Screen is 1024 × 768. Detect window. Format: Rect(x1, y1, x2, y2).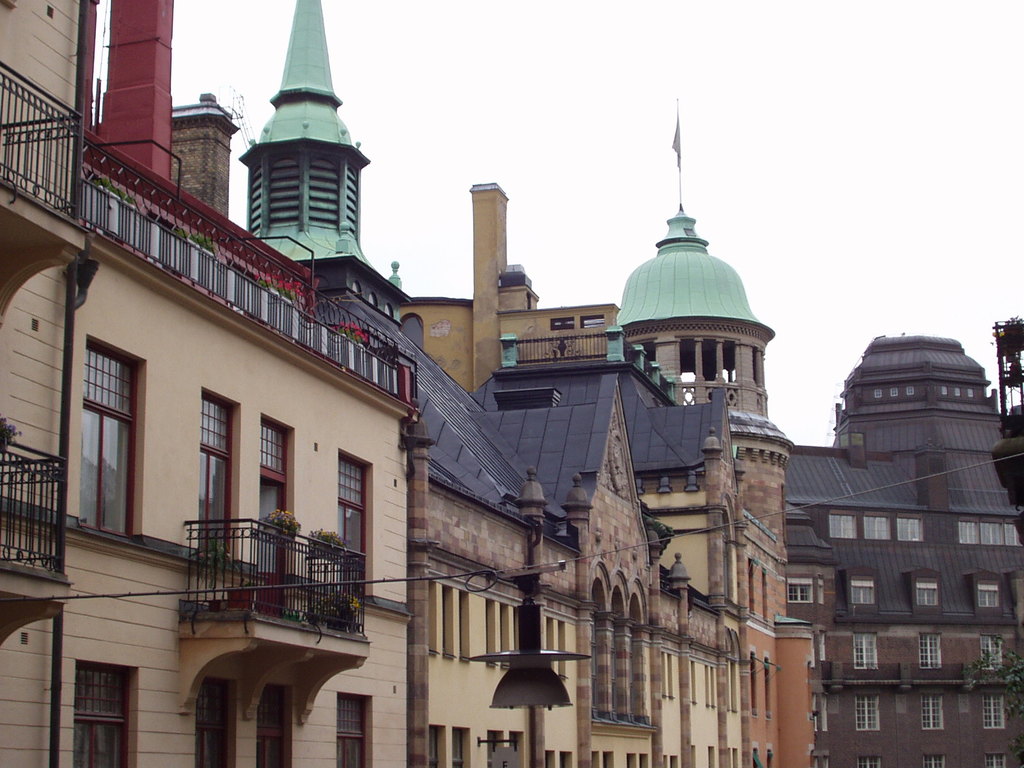
Rect(307, 156, 340, 231).
